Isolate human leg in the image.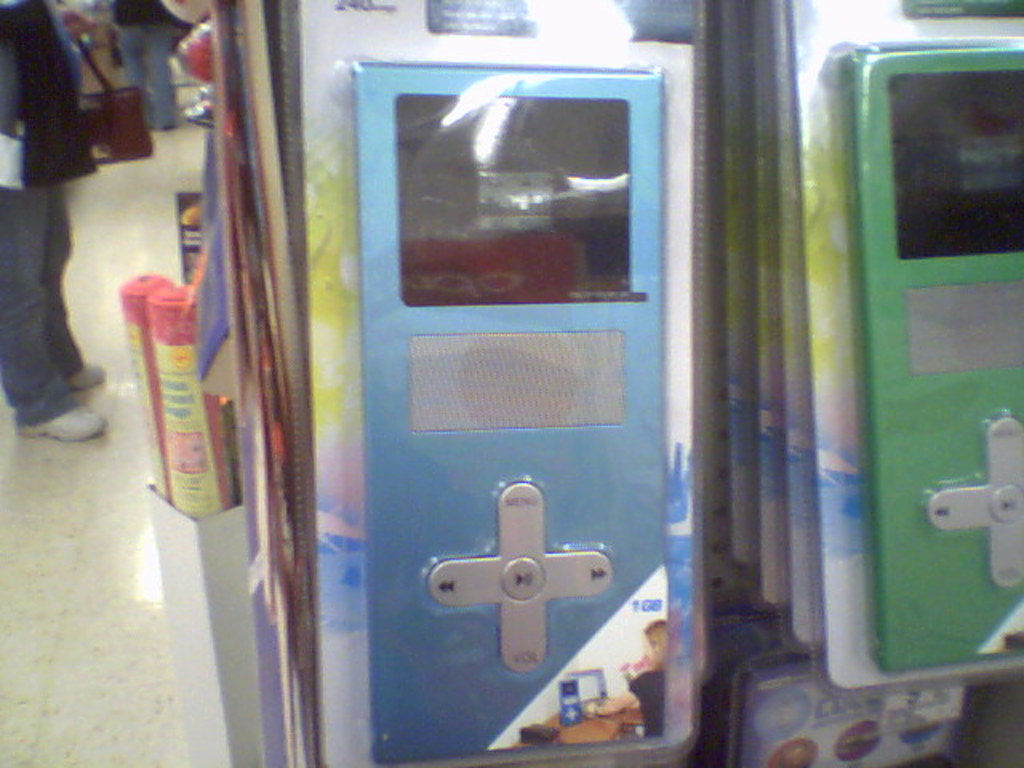
Isolated region: [x1=150, y1=21, x2=181, y2=136].
